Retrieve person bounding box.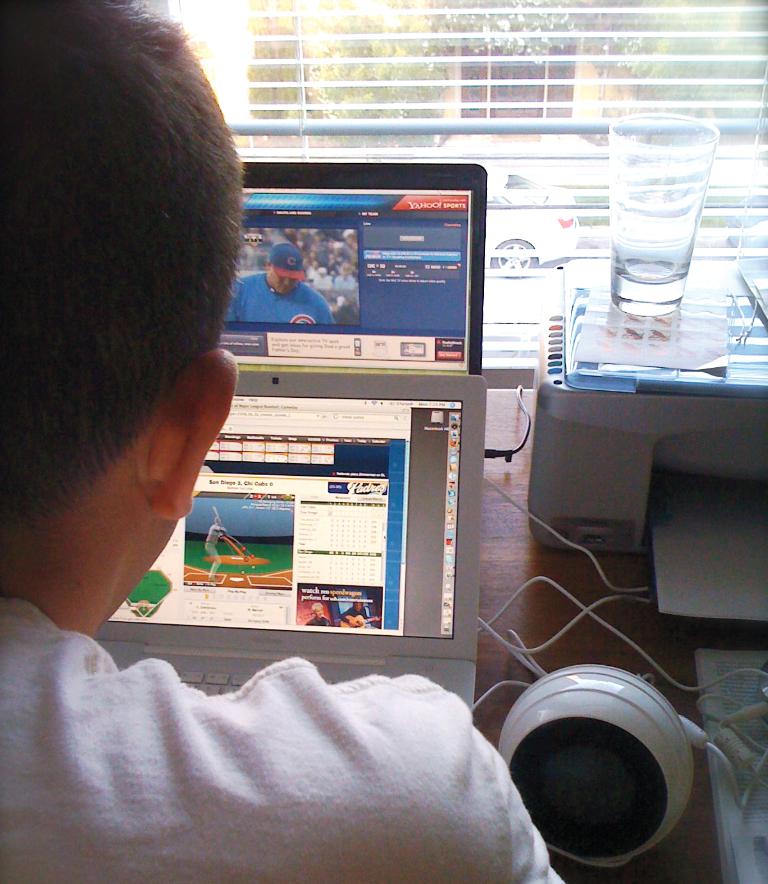
Bounding box: [left=0, top=0, right=568, bottom=883].
